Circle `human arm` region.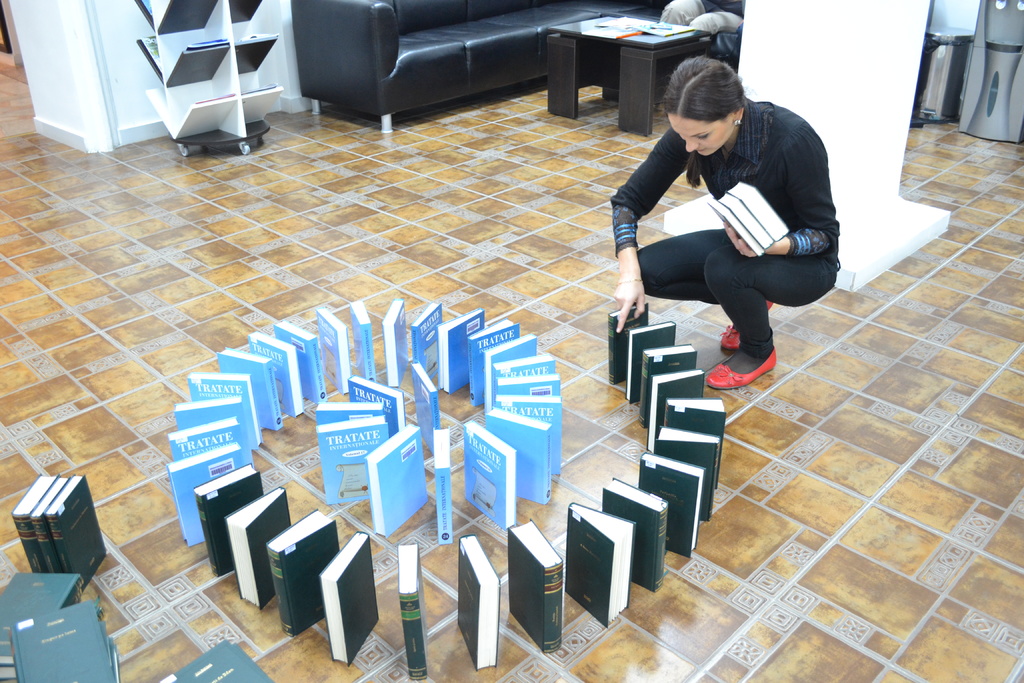
Region: (606, 122, 698, 336).
